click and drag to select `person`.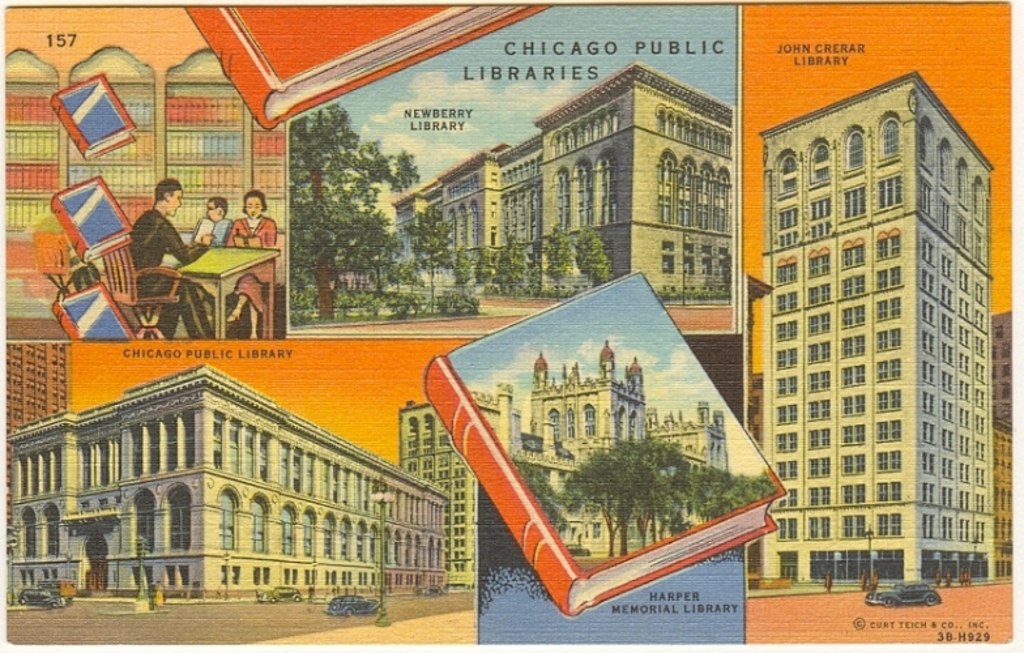
Selection: Rect(195, 200, 231, 240).
